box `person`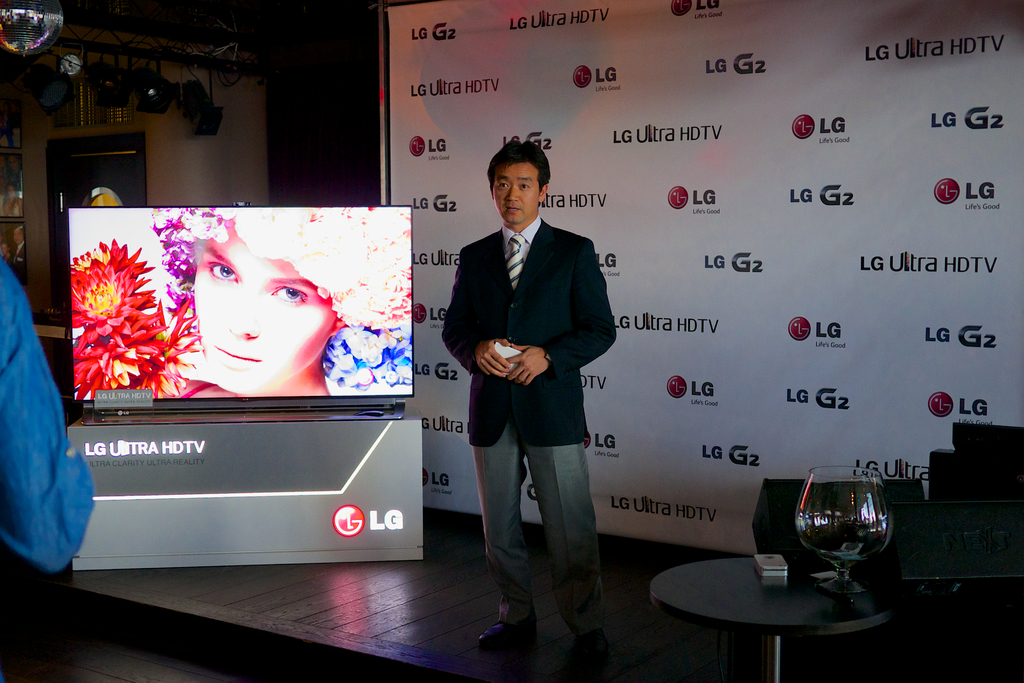
440 133 614 661
